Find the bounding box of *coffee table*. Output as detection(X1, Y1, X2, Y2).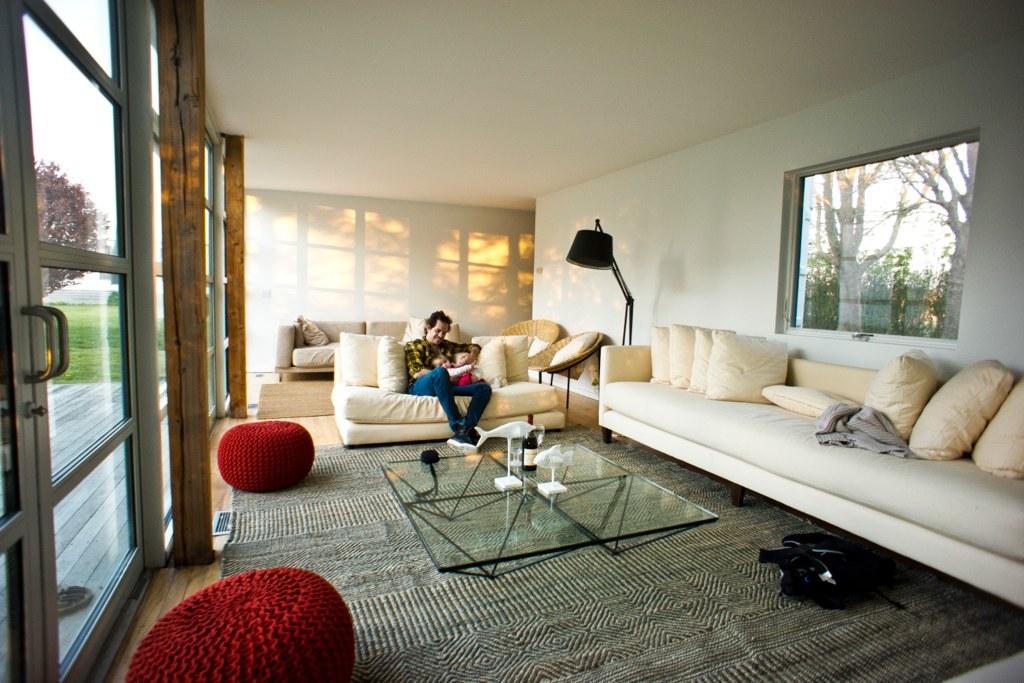
detection(378, 437, 716, 584).
